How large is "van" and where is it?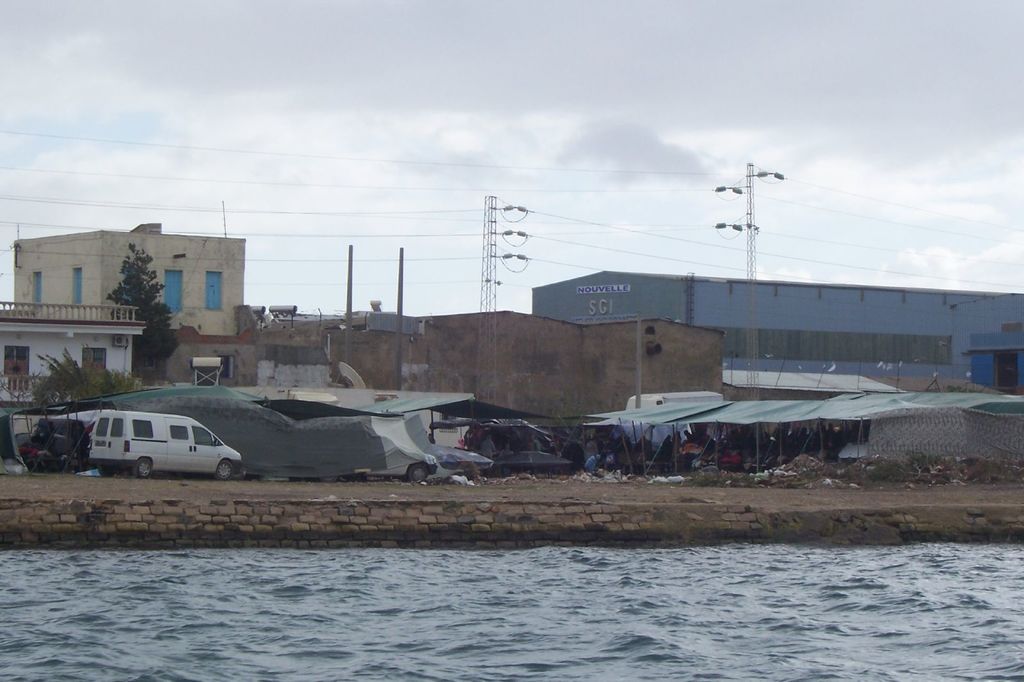
Bounding box: left=88, top=409, right=243, bottom=479.
